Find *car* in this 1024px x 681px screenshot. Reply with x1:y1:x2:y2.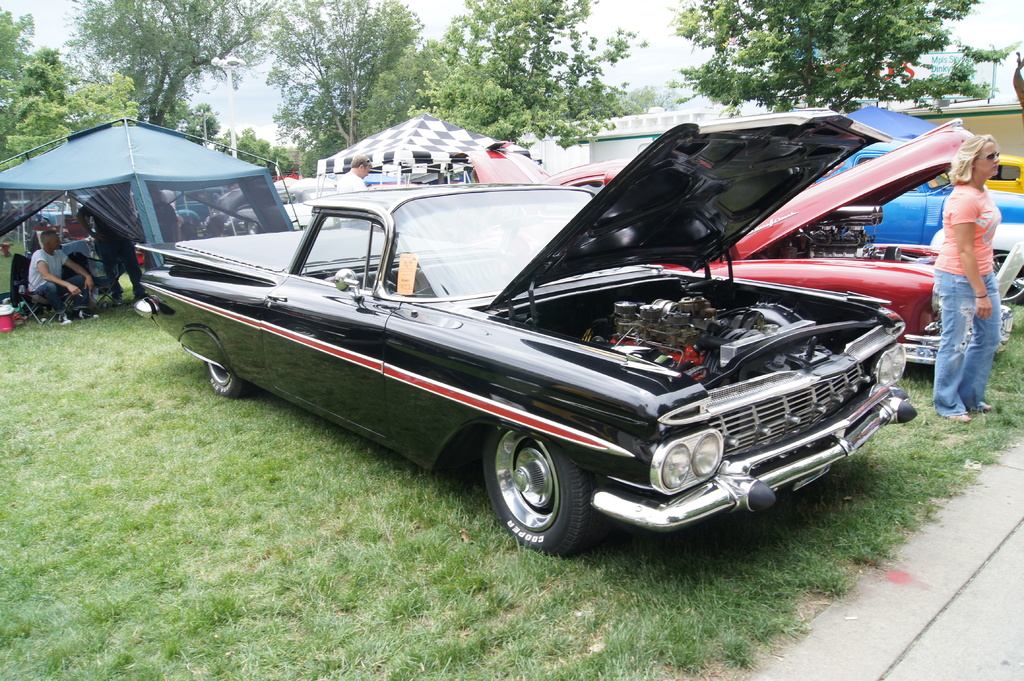
982:156:1023:193.
